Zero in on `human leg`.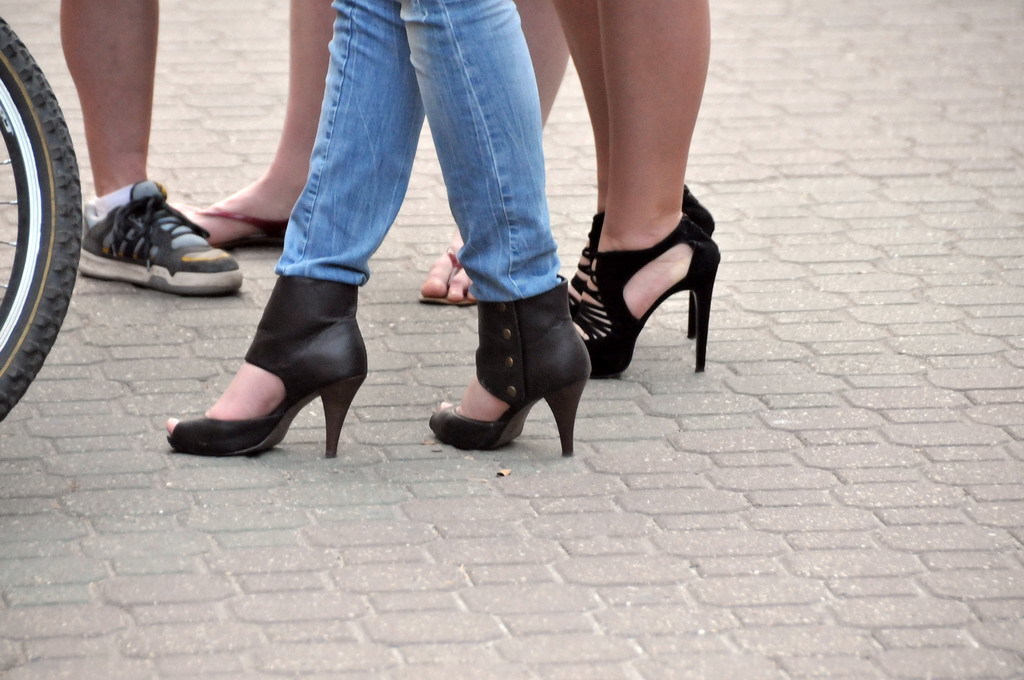
Zeroed in: 184,0,337,254.
